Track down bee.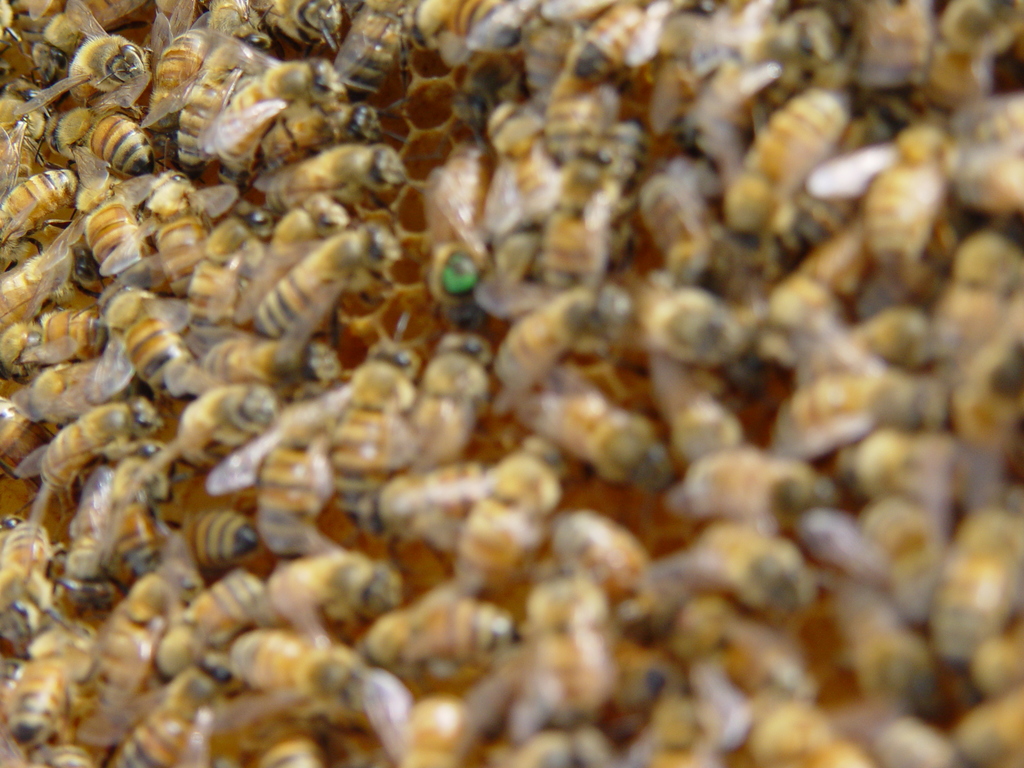
Tracked to <bbox>835, 703, 953, 767</bbox>.
